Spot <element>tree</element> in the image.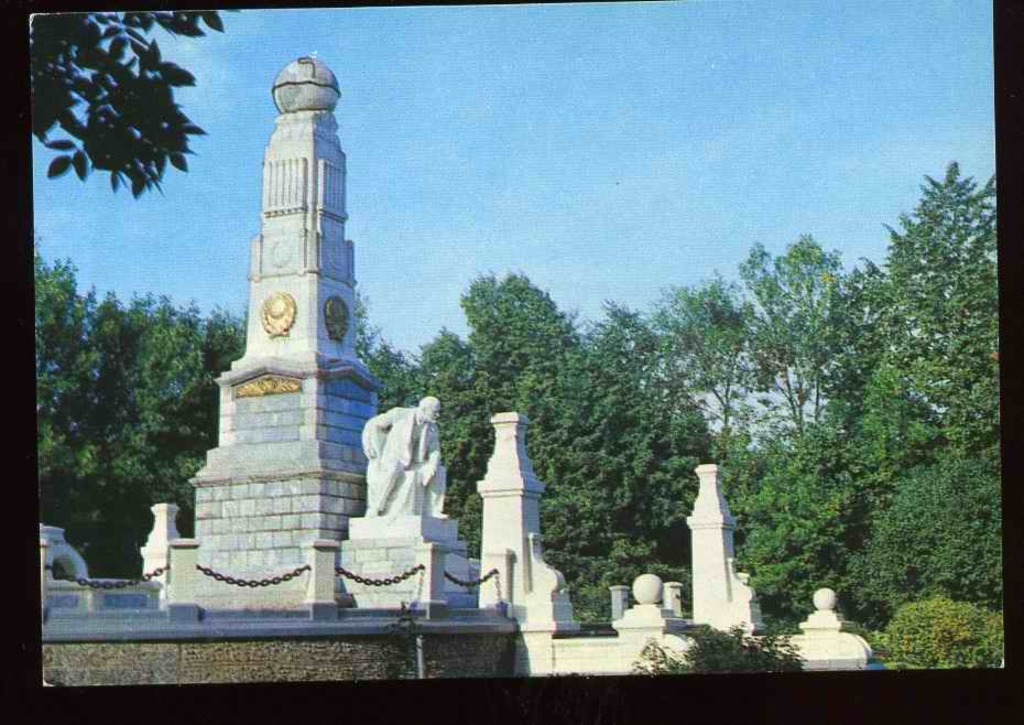
<element>tree</element> found at [636, 237, 874, 612].
